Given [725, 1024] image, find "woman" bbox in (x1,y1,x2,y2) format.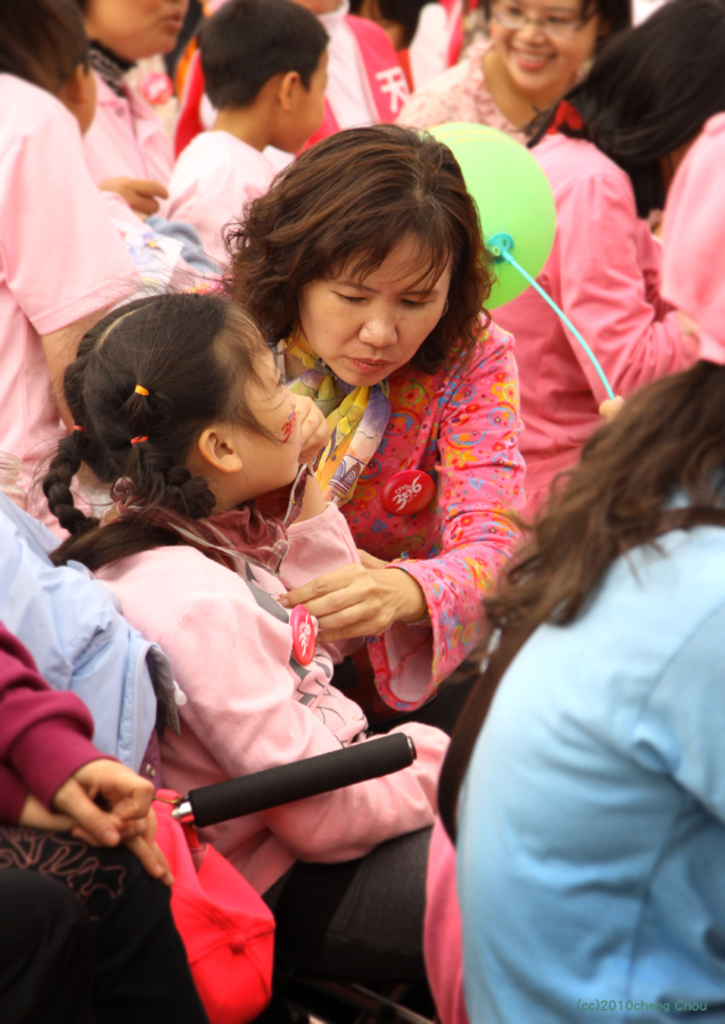
(396,0,628,150).
